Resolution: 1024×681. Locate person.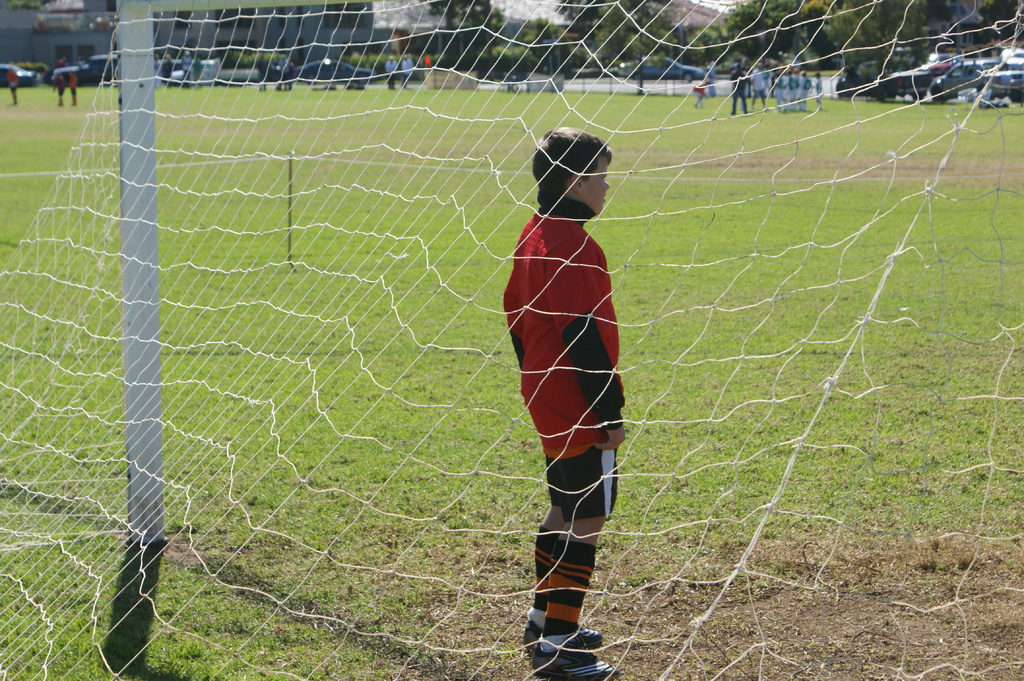
left=811, top=70, right=826, bottom=113.
